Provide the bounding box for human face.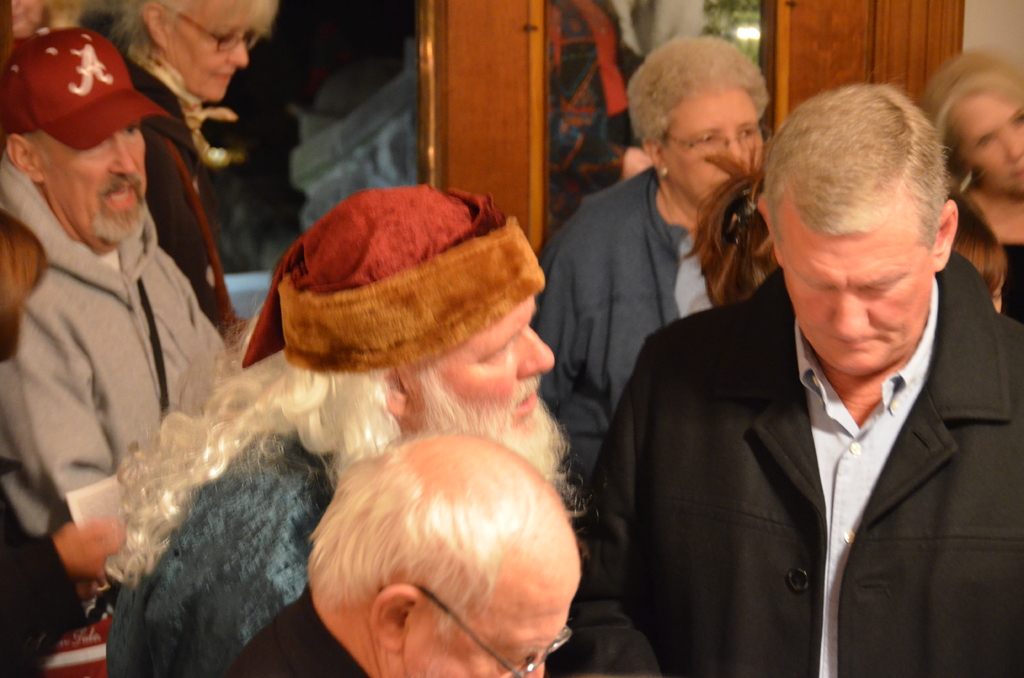
163 0 255 99.
